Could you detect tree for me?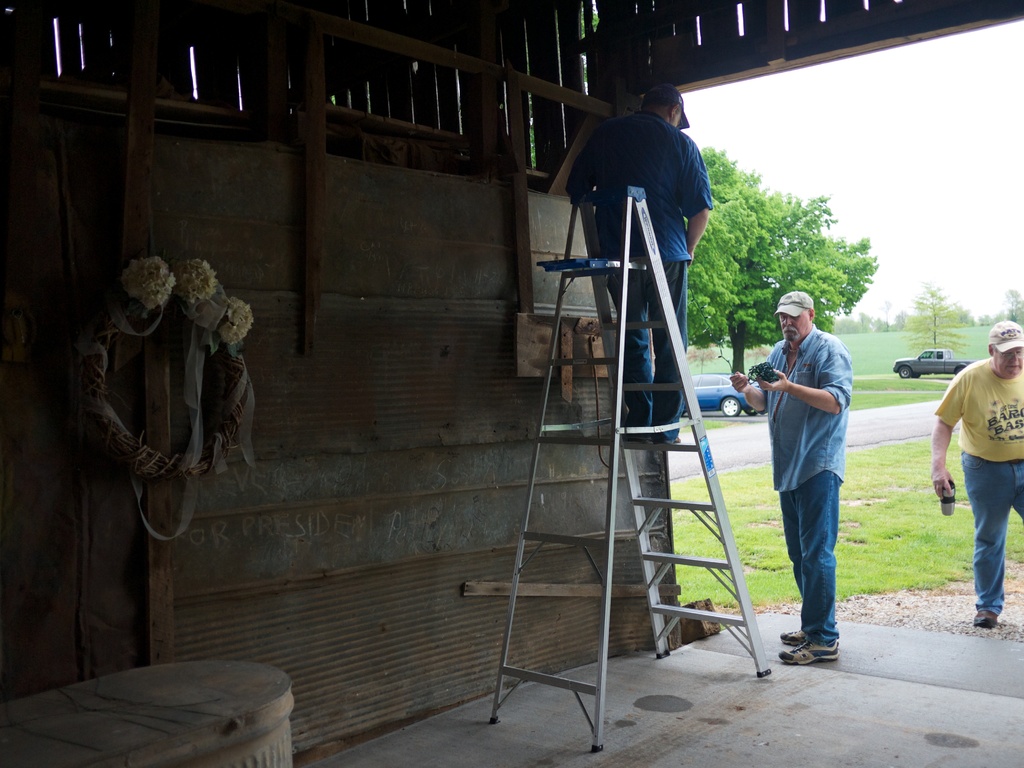
Detection result: x1=871 y1=288 x2=985 y2=373.
